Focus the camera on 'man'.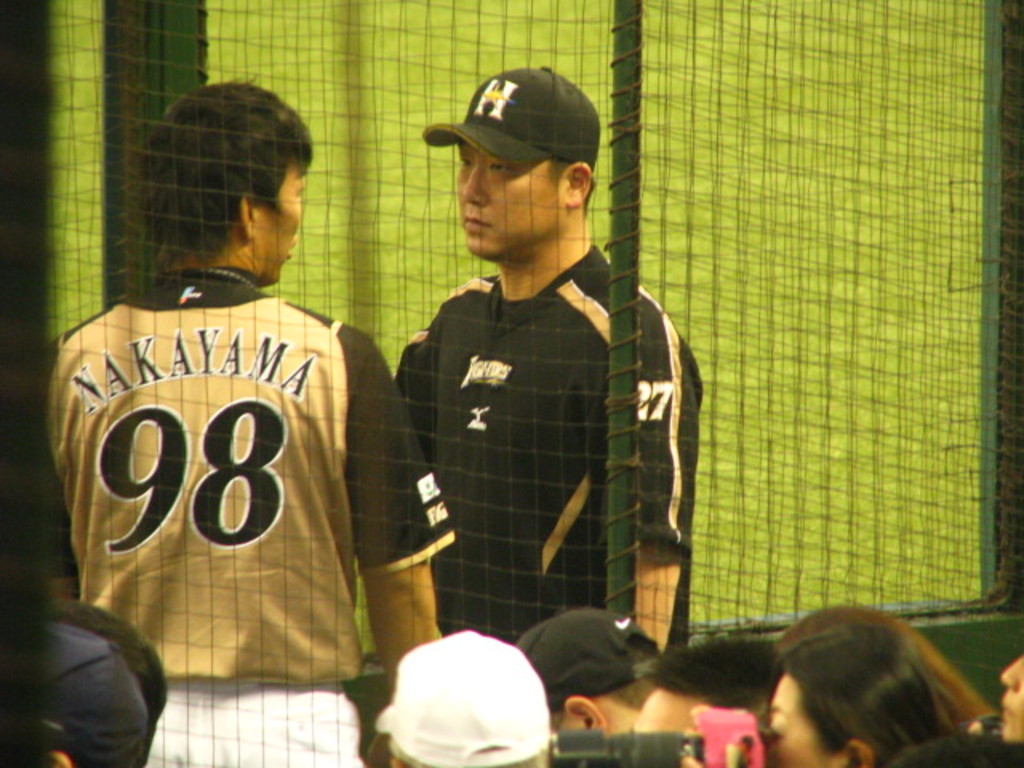
Focus region: region(517, 610, 658, 733).
